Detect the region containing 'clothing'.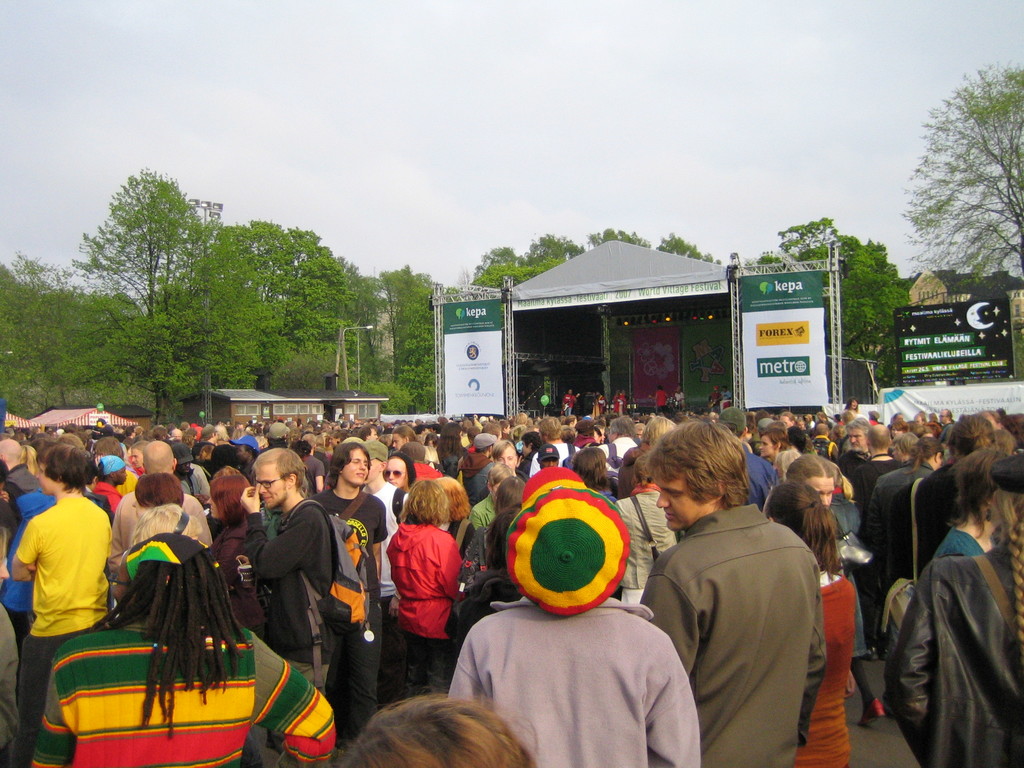
bbox=(931, 521, 998, 562).
